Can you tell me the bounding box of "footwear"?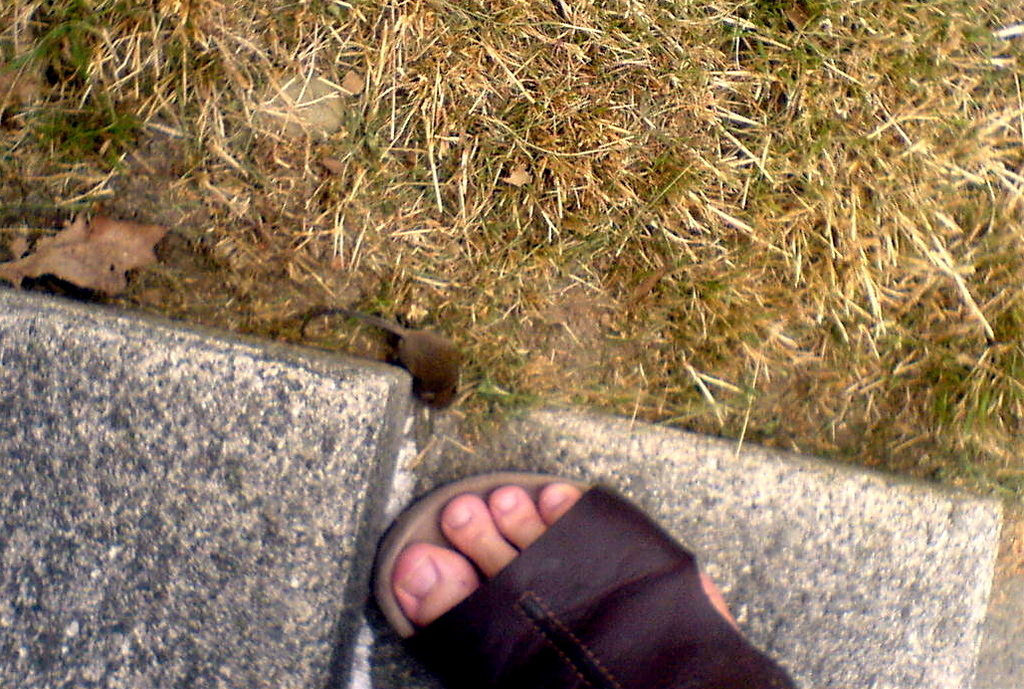
<region>375, 479, 795, 672</region>.
